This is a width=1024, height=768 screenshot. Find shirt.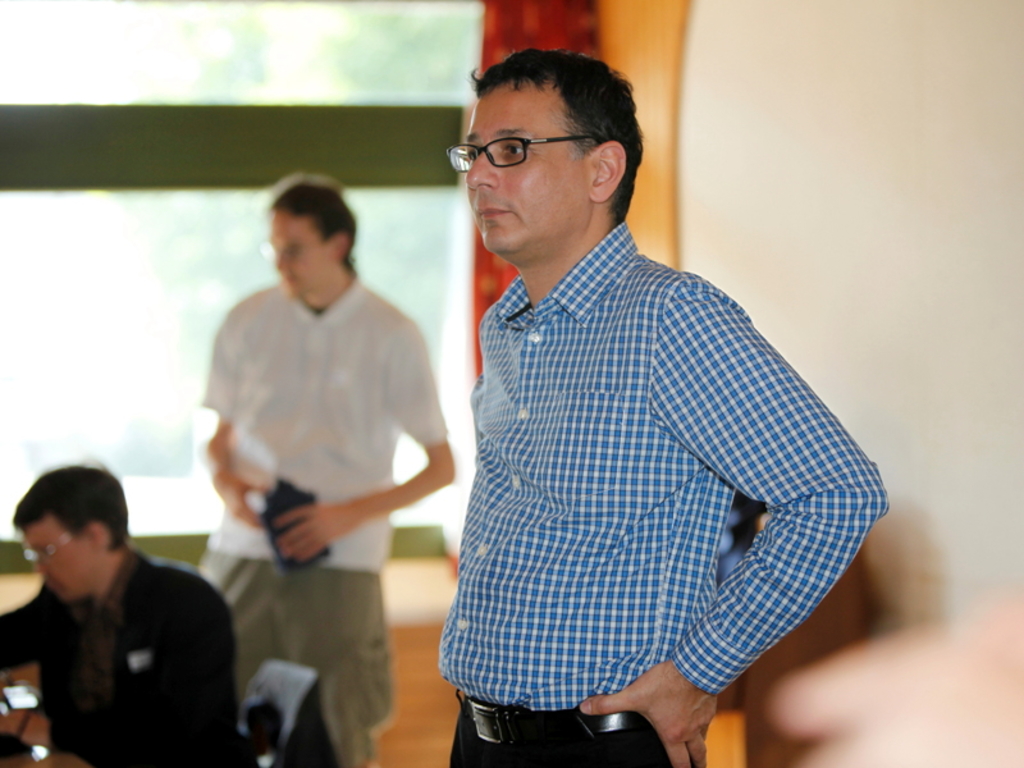
Bounding box: rect(204, 275, 449, 568).
